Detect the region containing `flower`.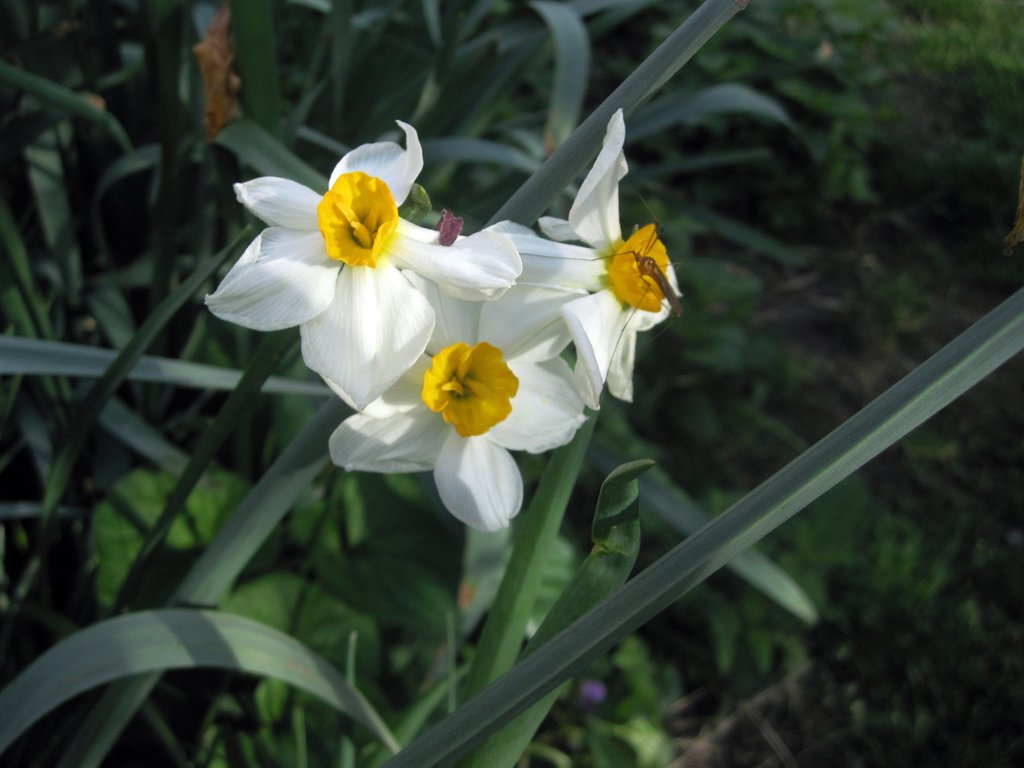
select_region(474, 109, 686, 406).
